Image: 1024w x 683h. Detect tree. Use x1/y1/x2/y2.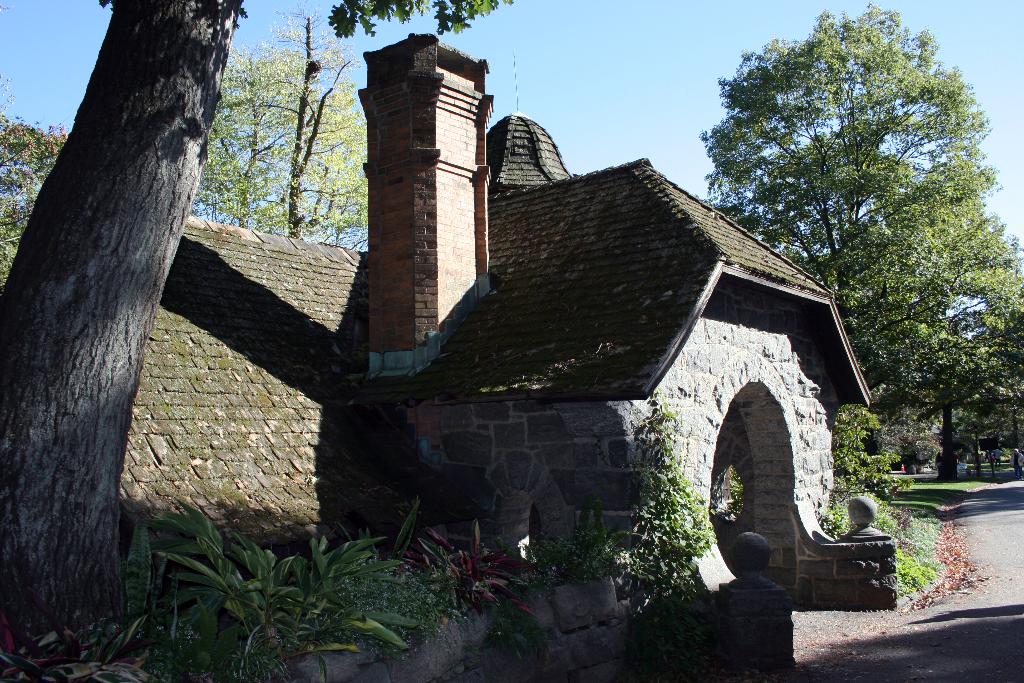
0/0/510/646.
